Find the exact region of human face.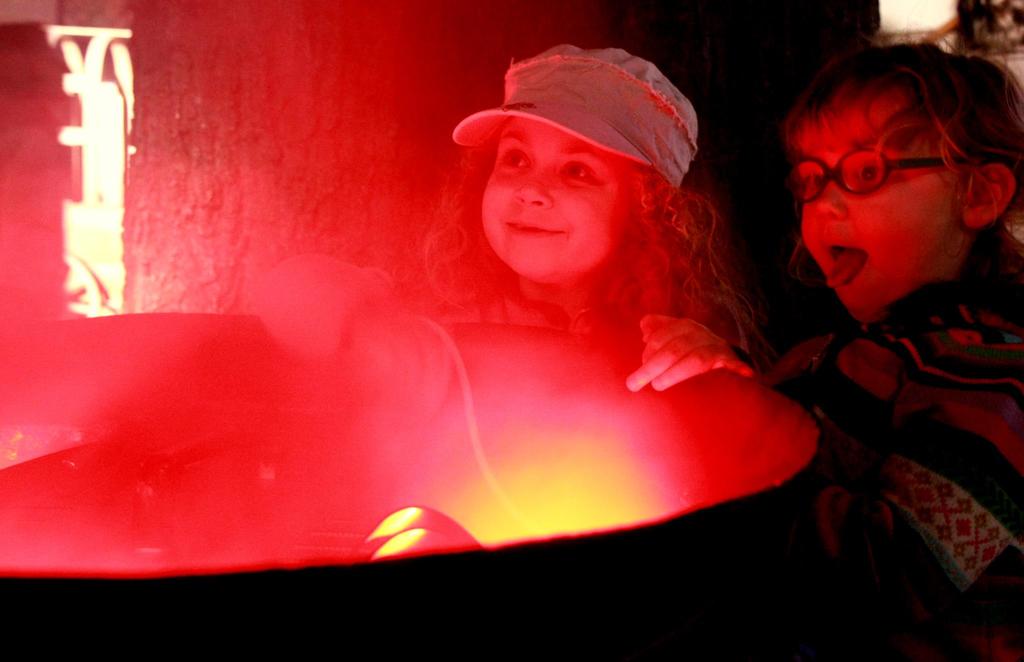
Exact region: detection(796, 95, 966, 320).
